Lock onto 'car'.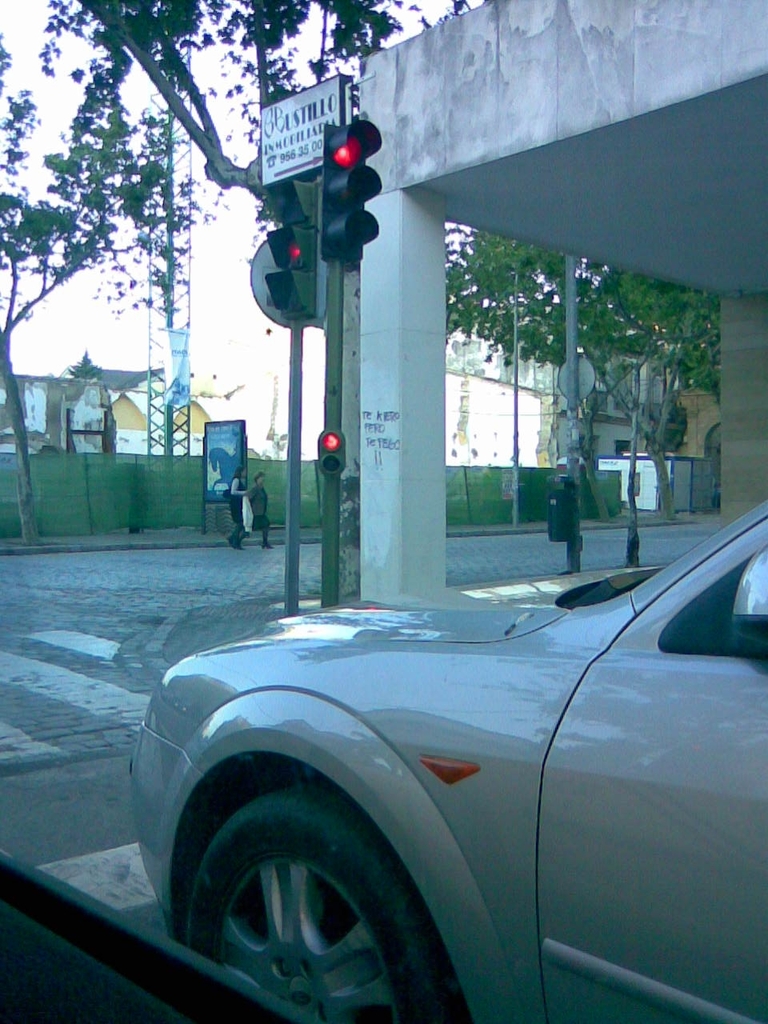
Locked: locate(126, 502, 767, 1023).
